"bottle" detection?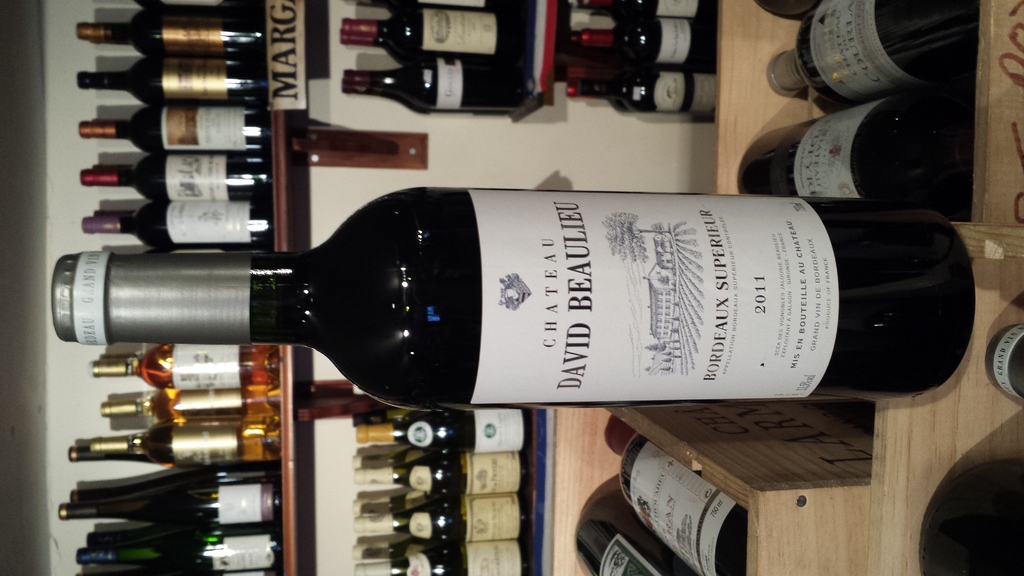
x1=567 y1=18 x2=698 y2=70
